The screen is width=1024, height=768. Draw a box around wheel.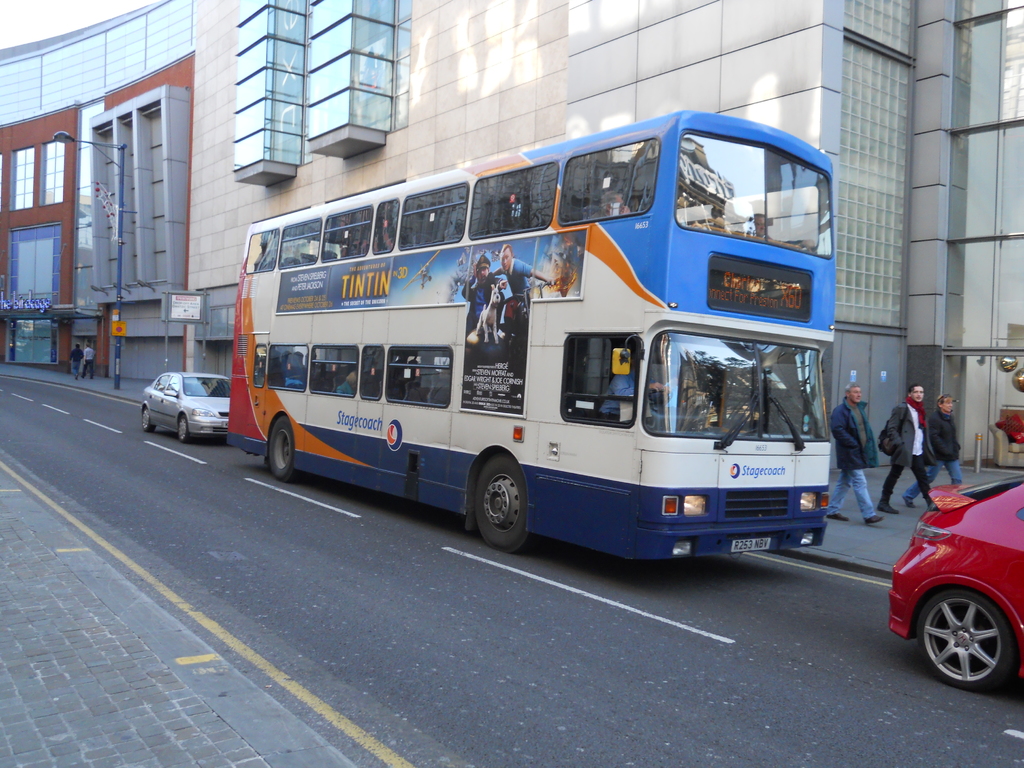
<bbox>181, 413, 194, 445</bbox>.
